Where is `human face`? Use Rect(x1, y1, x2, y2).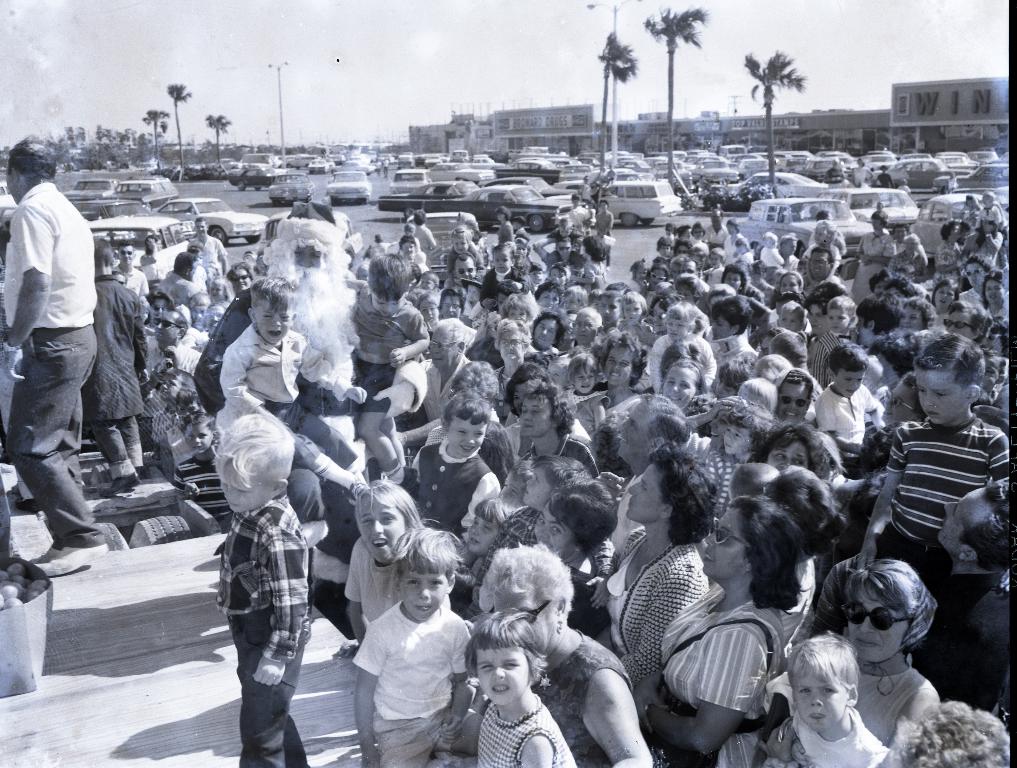
Rect(625, 461, 668, 523).
